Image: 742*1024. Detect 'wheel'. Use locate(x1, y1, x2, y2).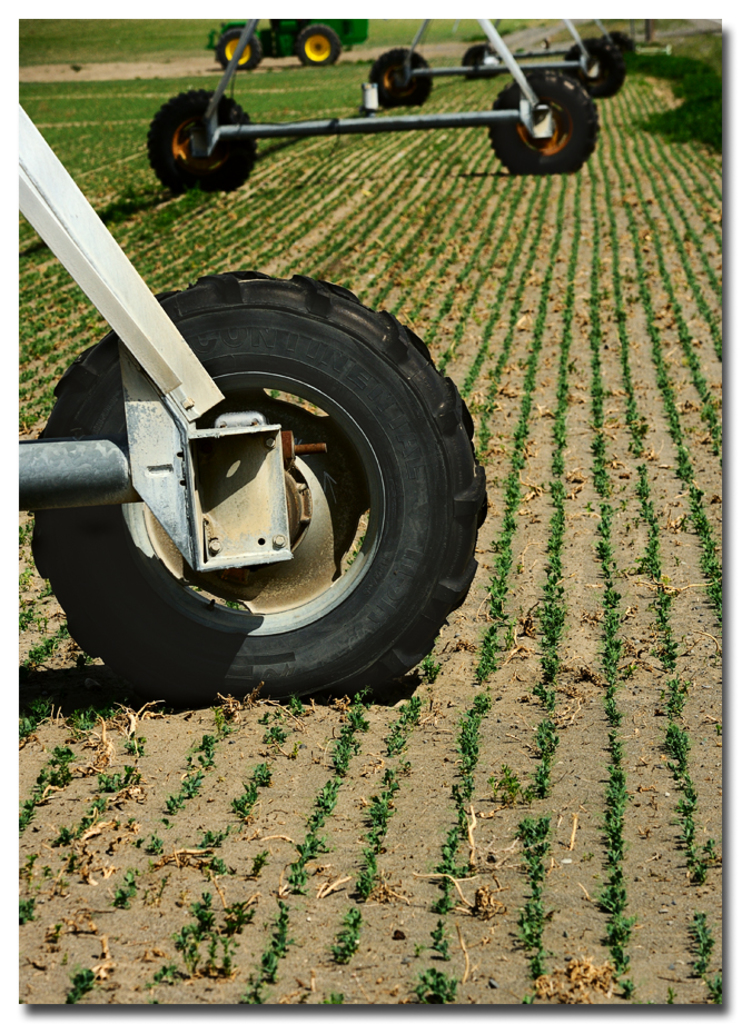
locate(486, 72, 594, 175).
